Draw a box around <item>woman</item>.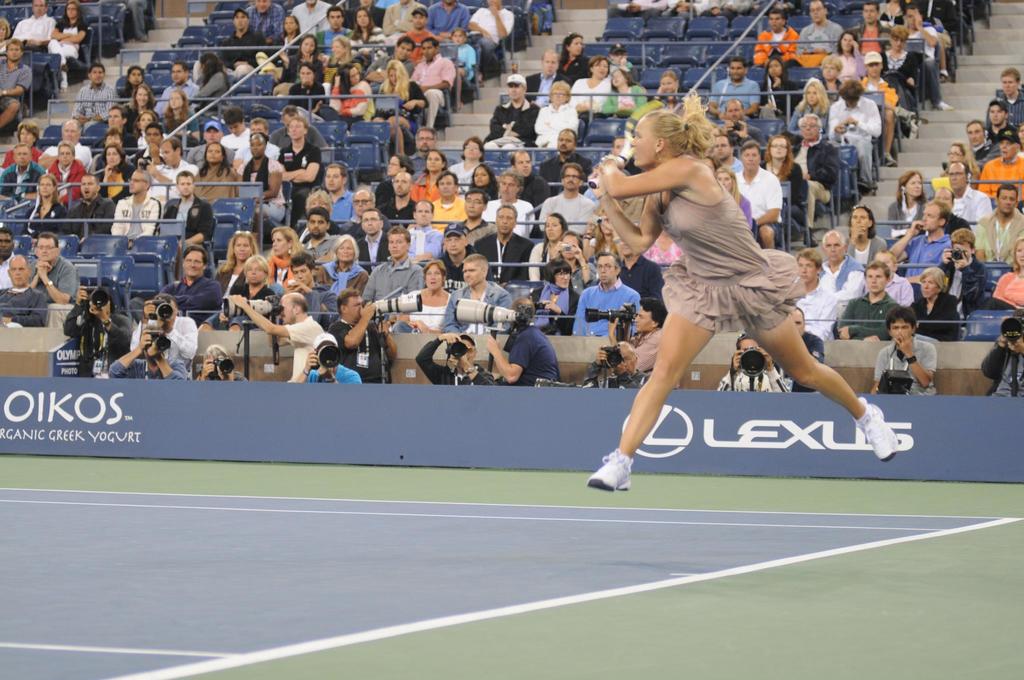
pyautogui.locateOnScreen(165, 90, 202, 132).
